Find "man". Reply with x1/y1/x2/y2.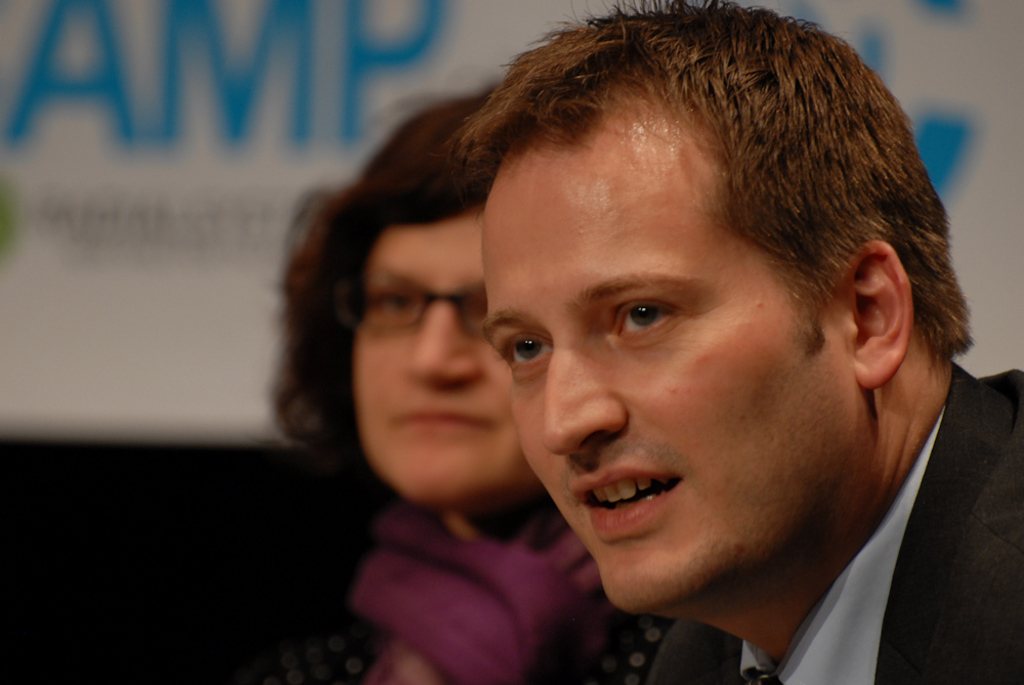
443/0/1023/682.
